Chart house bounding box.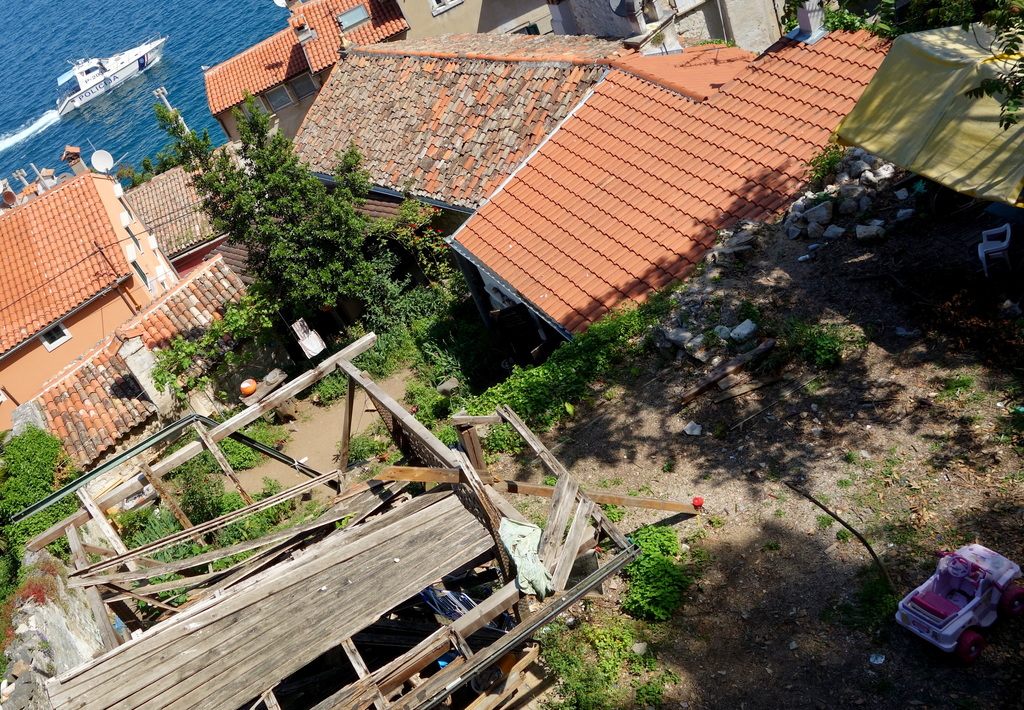
Charted: {"x1": 278, "y1": 38, "x2": 636, "y2": 242}.
